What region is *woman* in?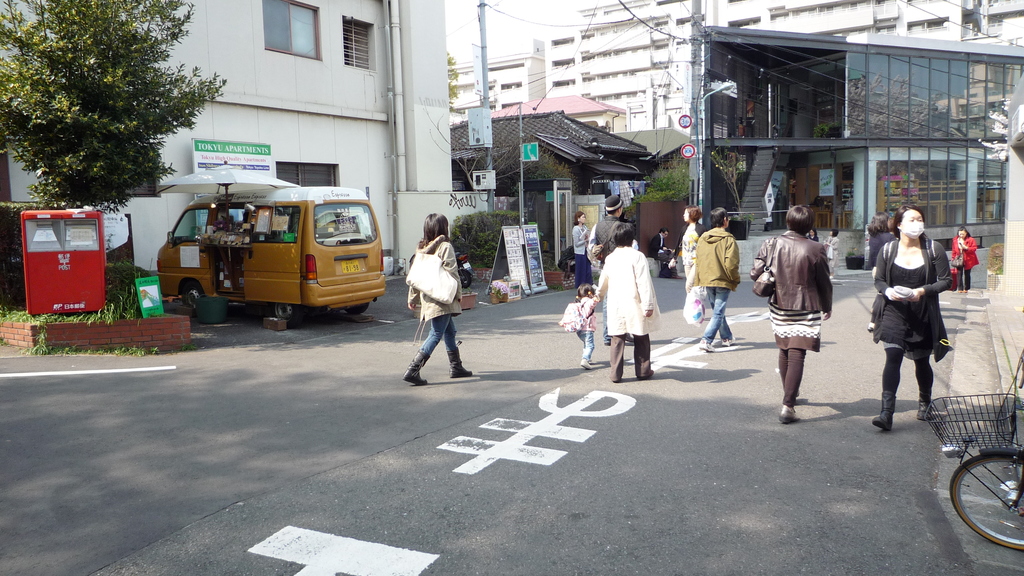
874,200,959,430.
